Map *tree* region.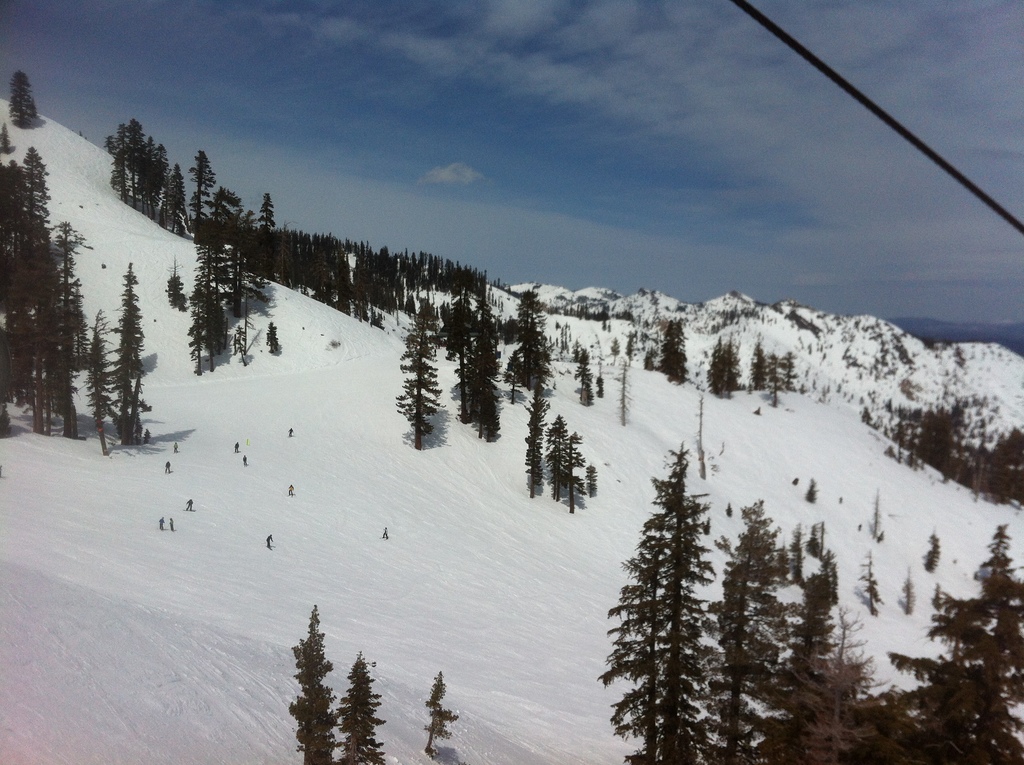
Mapped to detection(187, 234, 284, 388).
